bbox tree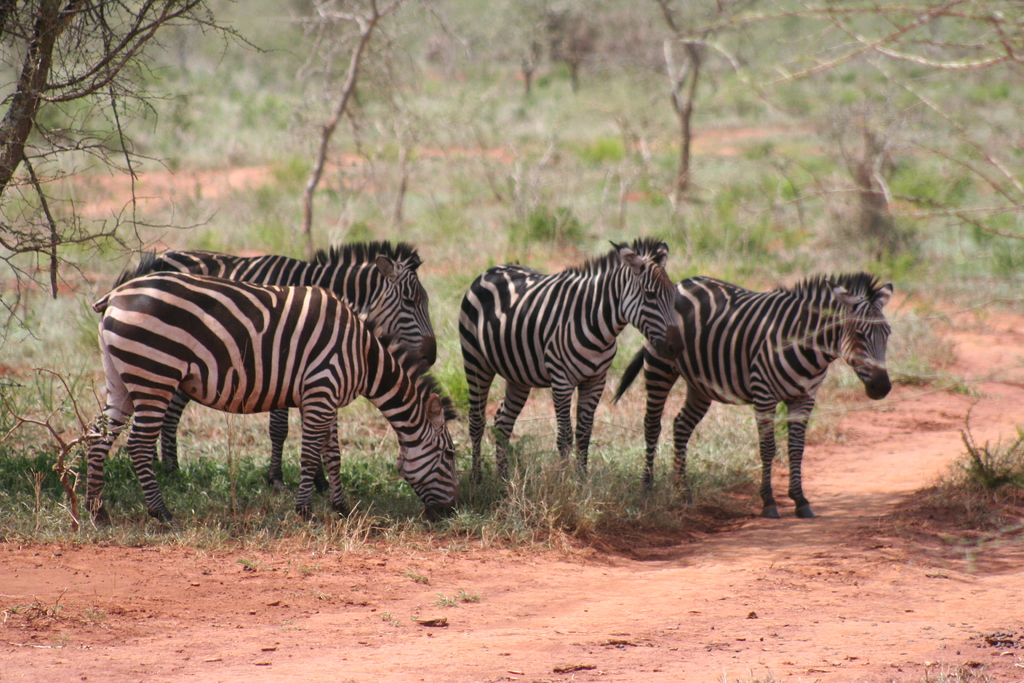
{"left": 276, "top": 0, "right": 449, "bottom": 277}
